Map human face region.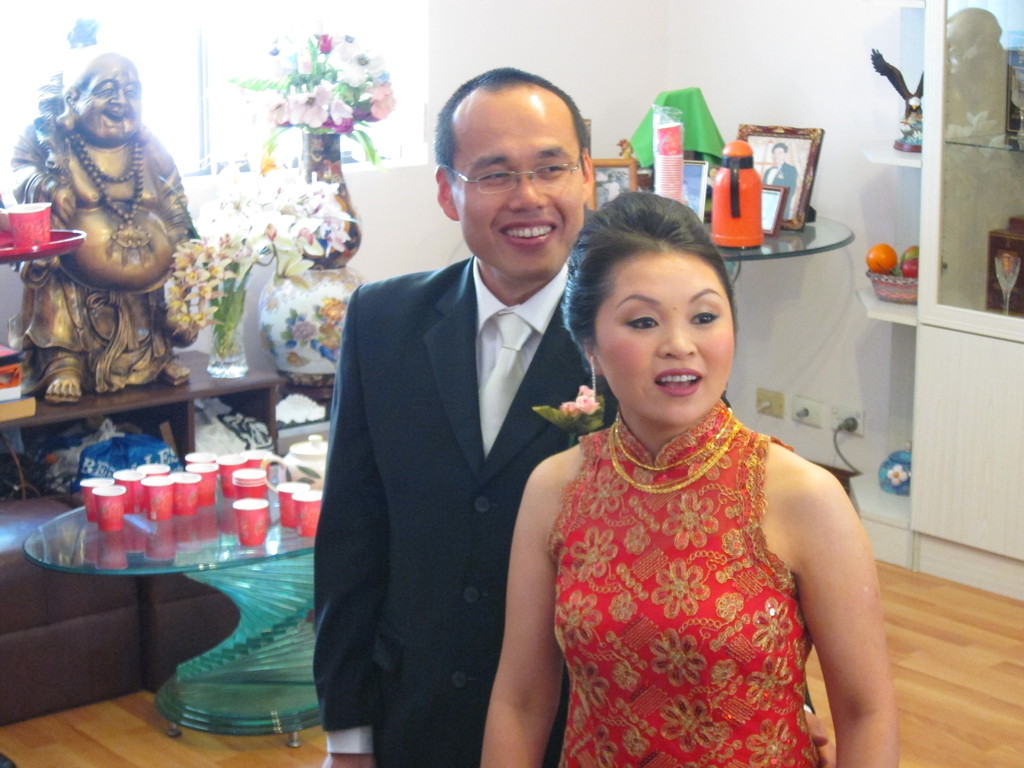
Mapped to <region>83, 60, 141, 147</region>.
